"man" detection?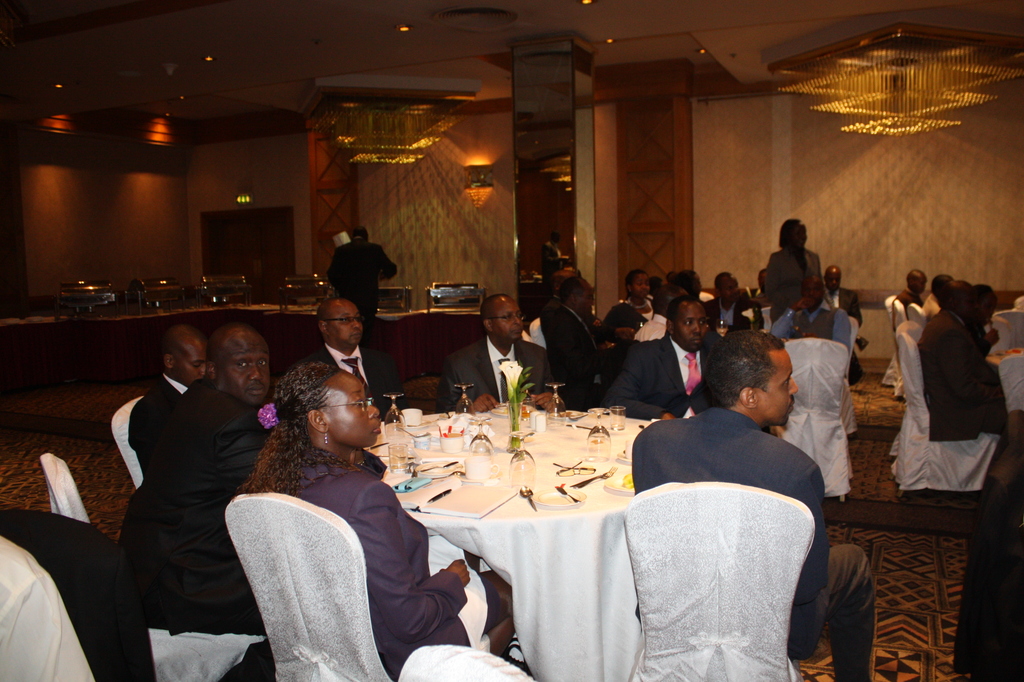
628:325:871:681
